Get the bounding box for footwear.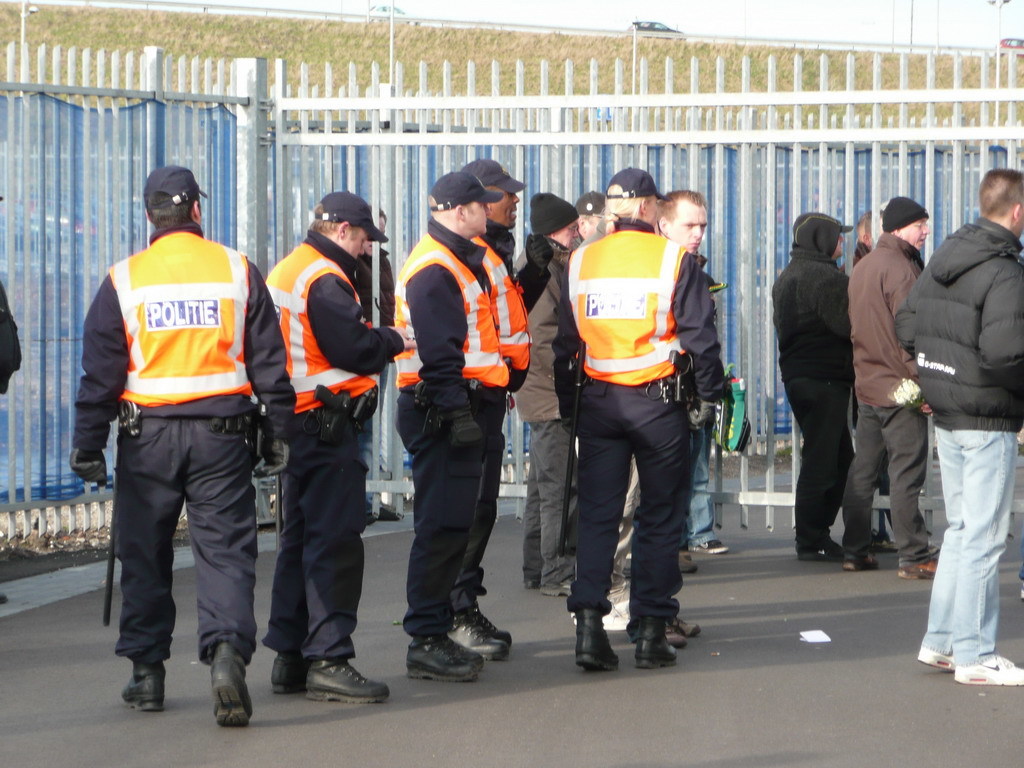
left=556, top=606, right=639, bottom=671.
